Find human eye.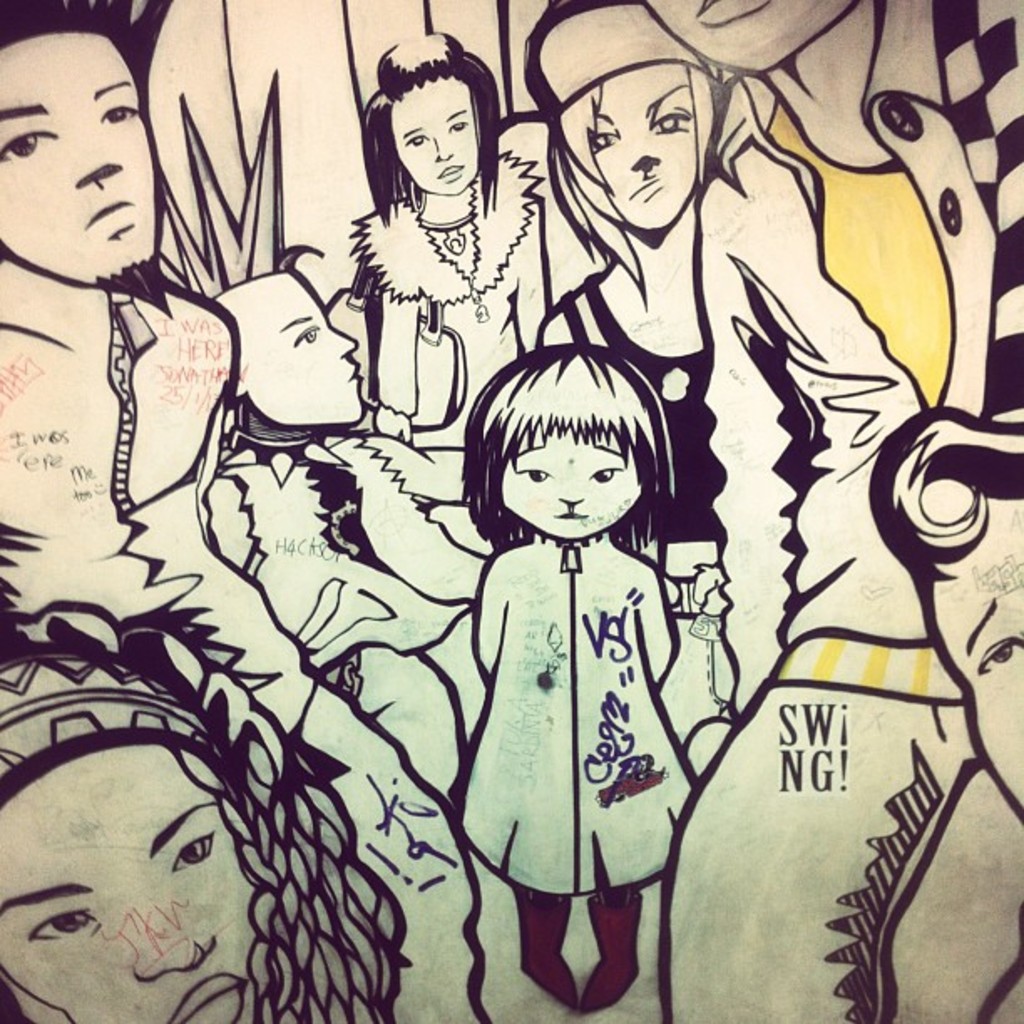
[293, 326, 321, 348].
